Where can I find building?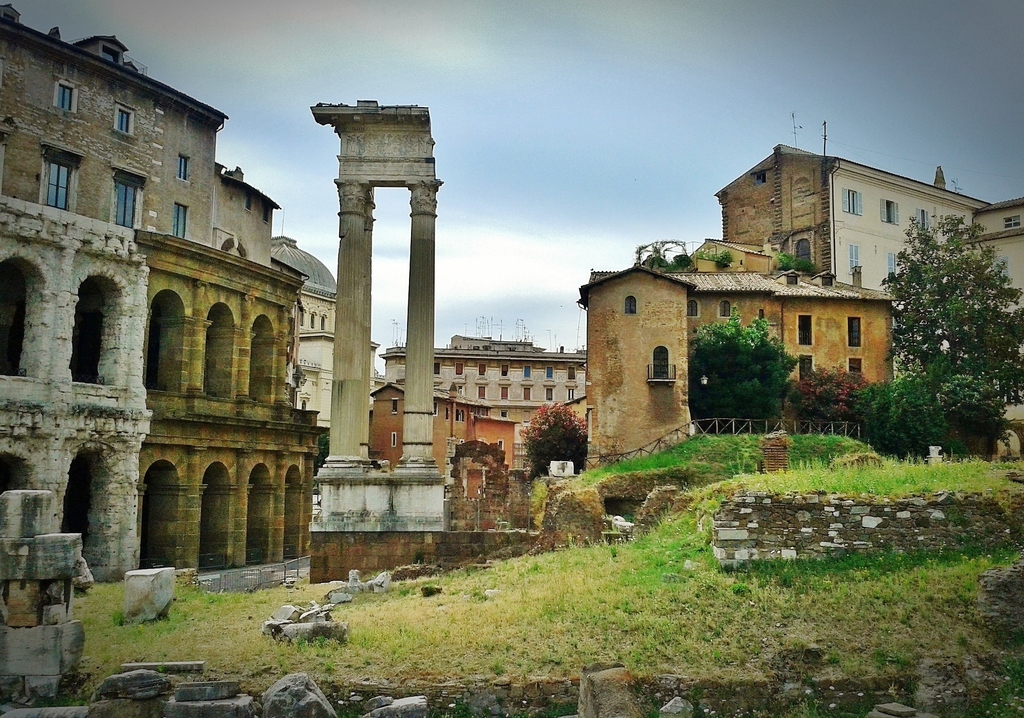
You can find it at x1=380 y1=331 x2=586 y2=466.
